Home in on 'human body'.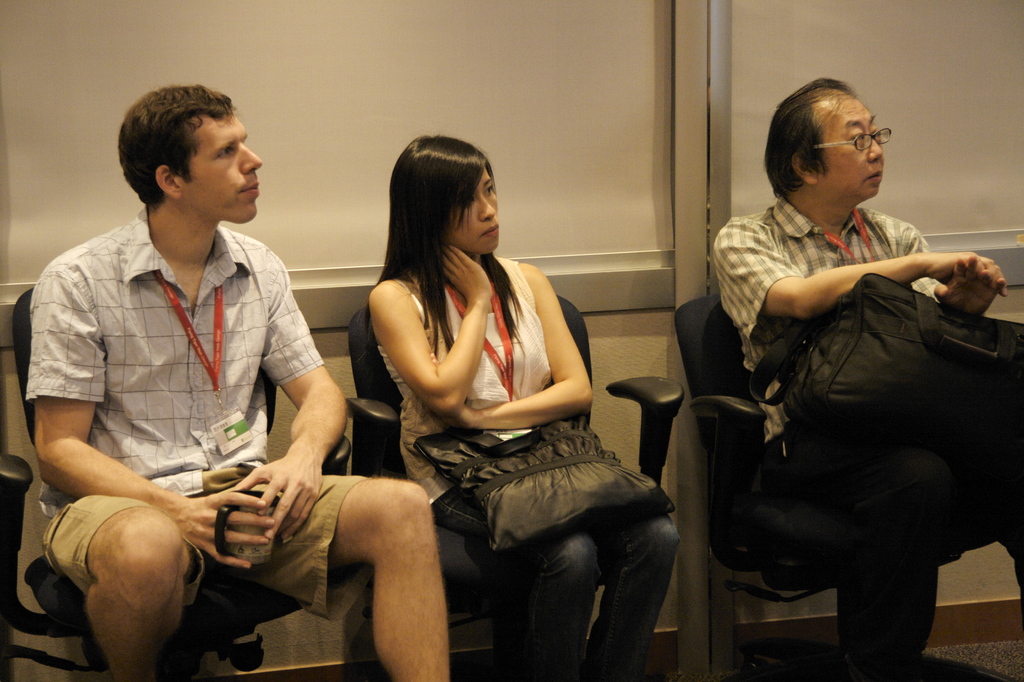
Homed in at bbox(365, 136, 680, 681).
